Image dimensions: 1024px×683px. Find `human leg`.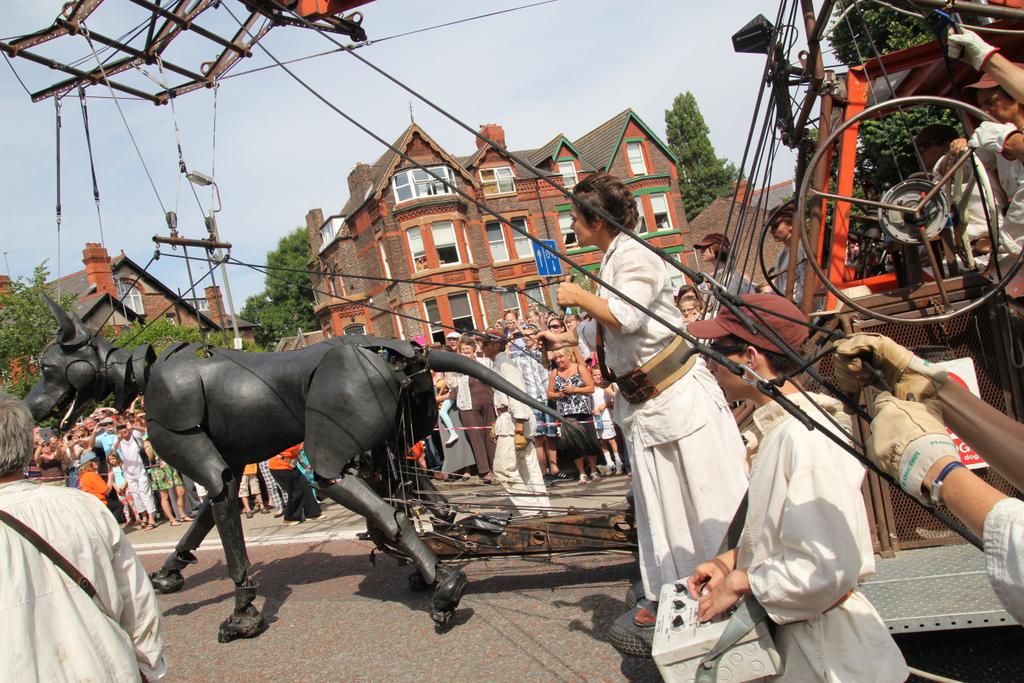
bbox=(521, 421, 549, 507).
